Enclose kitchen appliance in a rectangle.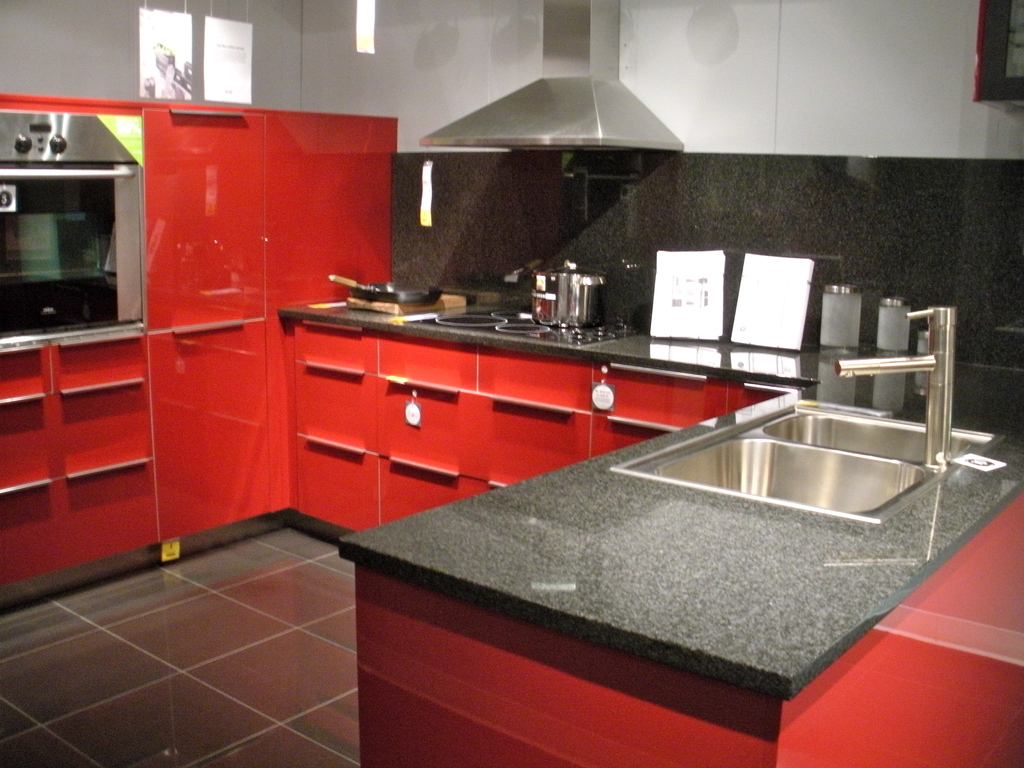
<region>328, 276, 431, 307</region>.
